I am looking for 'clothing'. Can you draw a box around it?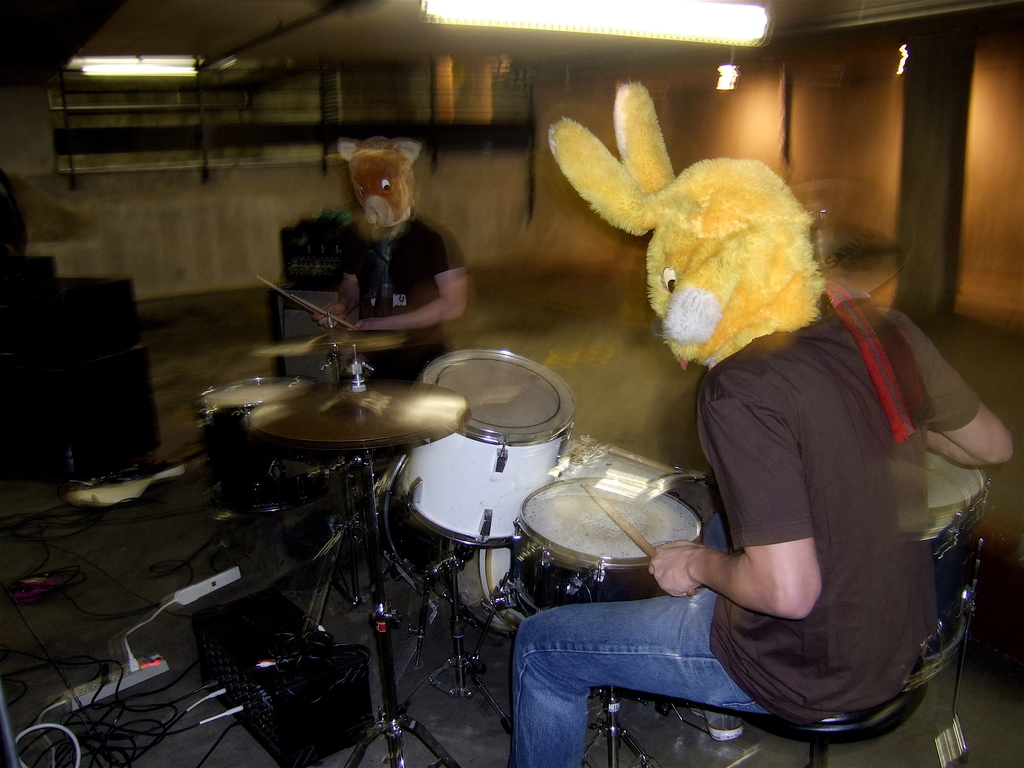
Sure, the bounding box is <box>333,203,447,415</box>.
